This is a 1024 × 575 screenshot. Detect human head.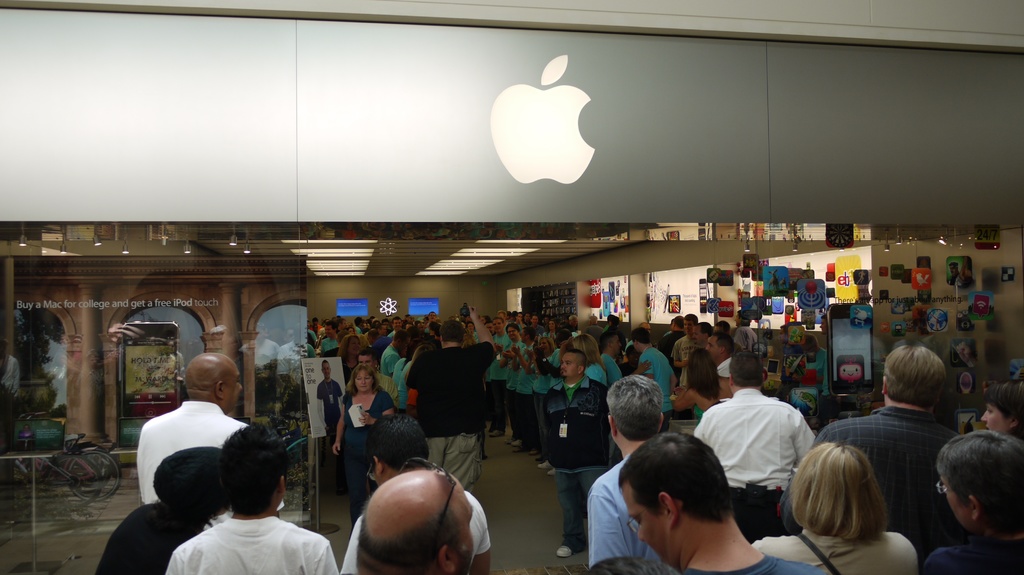
bbox=(366, 328, 378, 342).
